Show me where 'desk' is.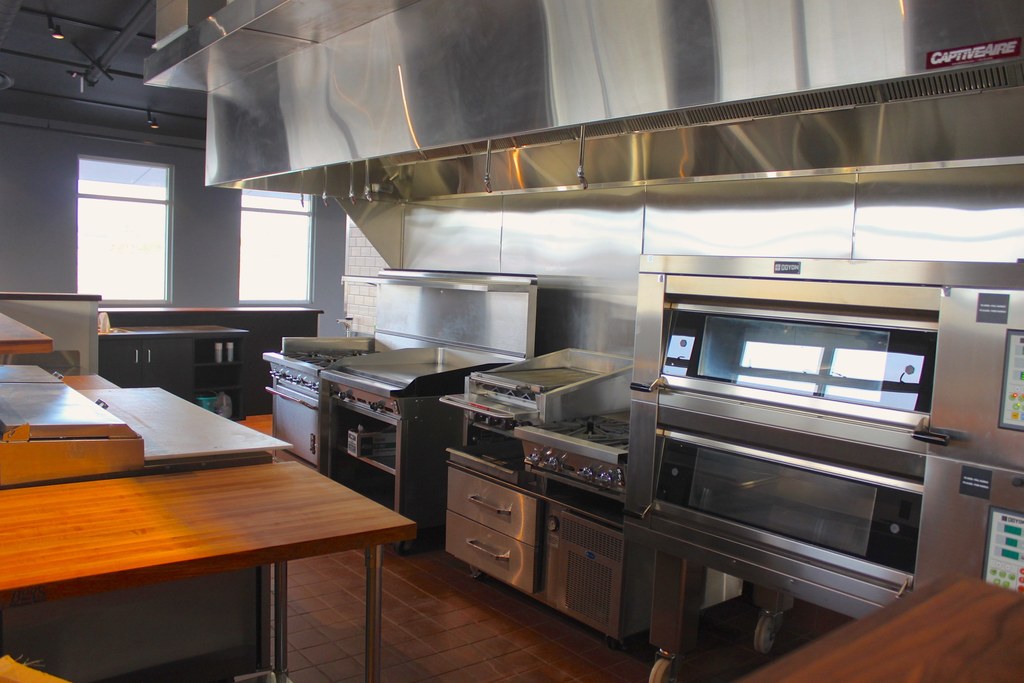
'desk' is at <box>0,338,383,682</box>.
